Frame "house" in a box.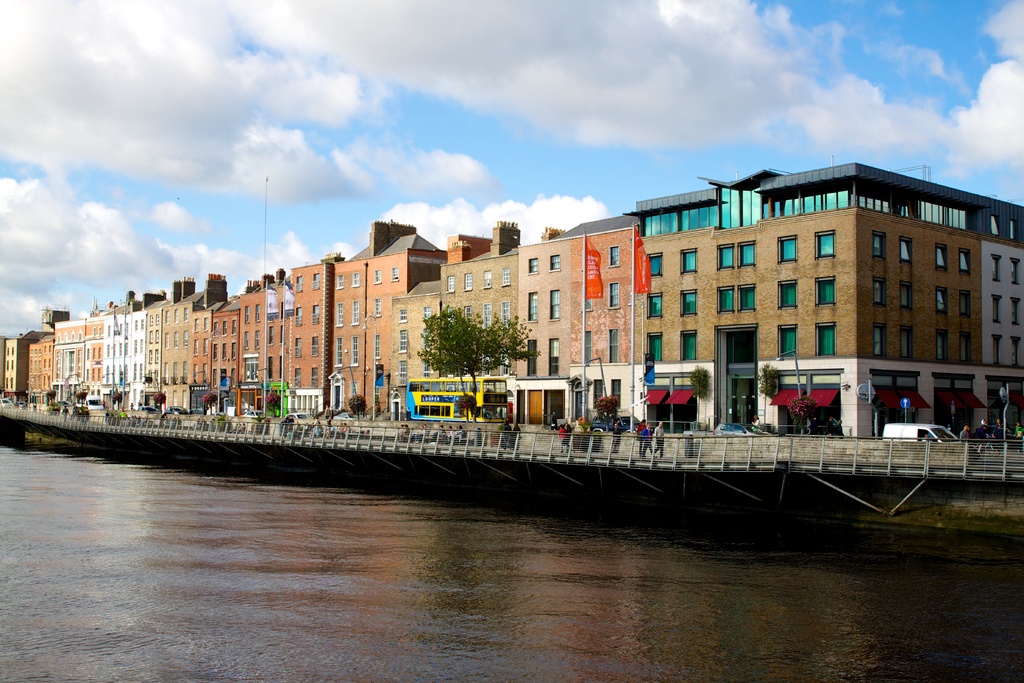
<region>530, 211, 631, 432</region>.
